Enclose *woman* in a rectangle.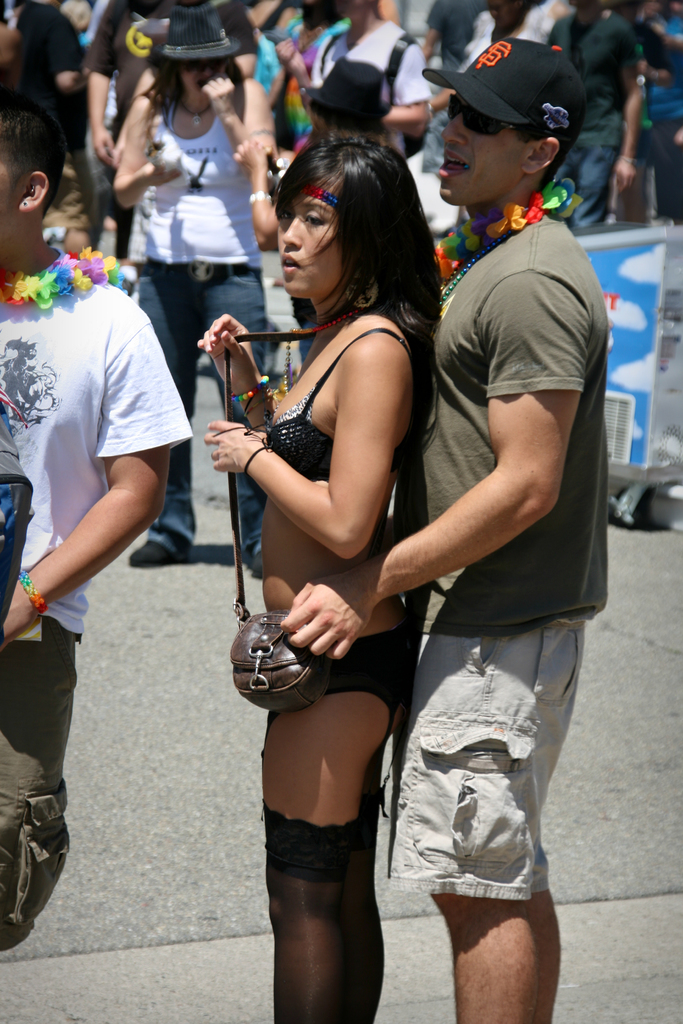
<box>108,8,255,569</box>.
